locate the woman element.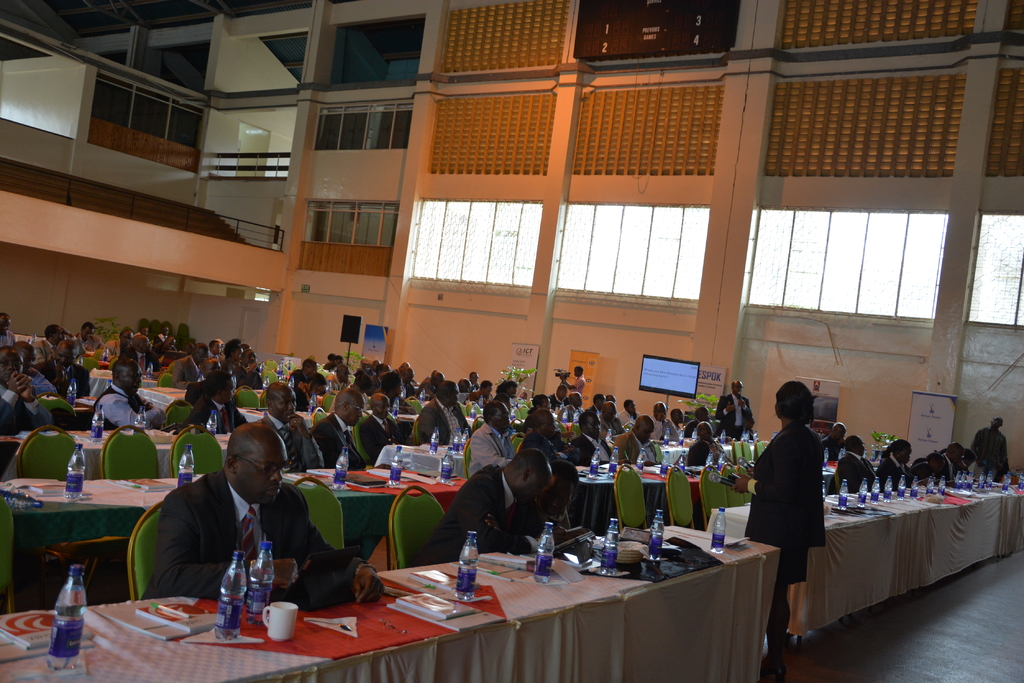
Element bbox: x1=500, y1=379, x2=521, y2=403.
